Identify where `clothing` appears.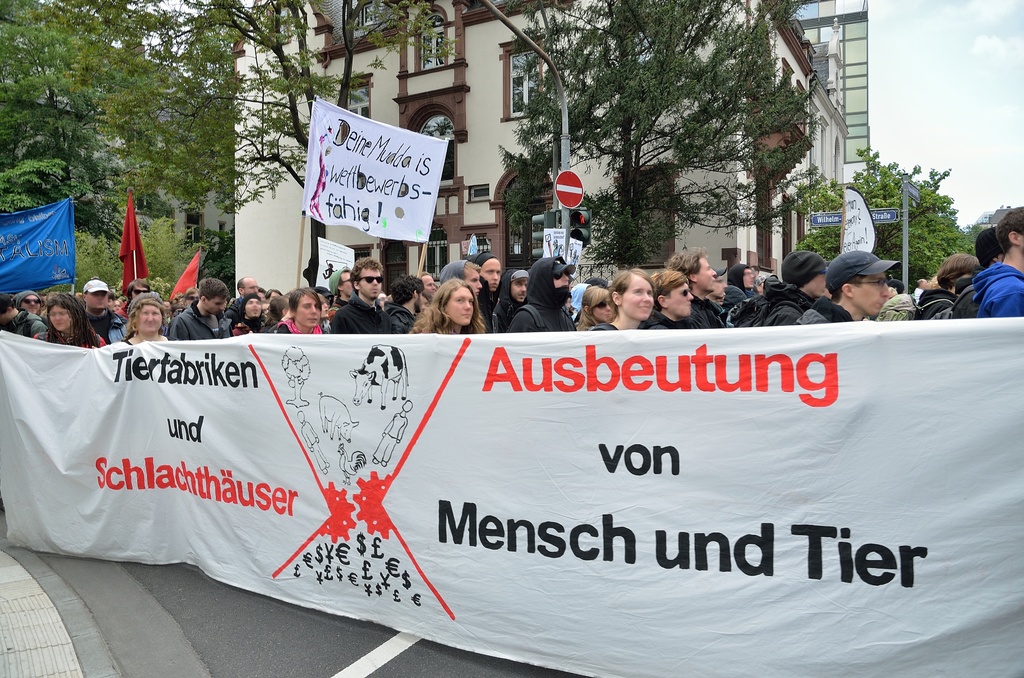
Appears at x1=173 y1=301 x2=214 y2=332.
